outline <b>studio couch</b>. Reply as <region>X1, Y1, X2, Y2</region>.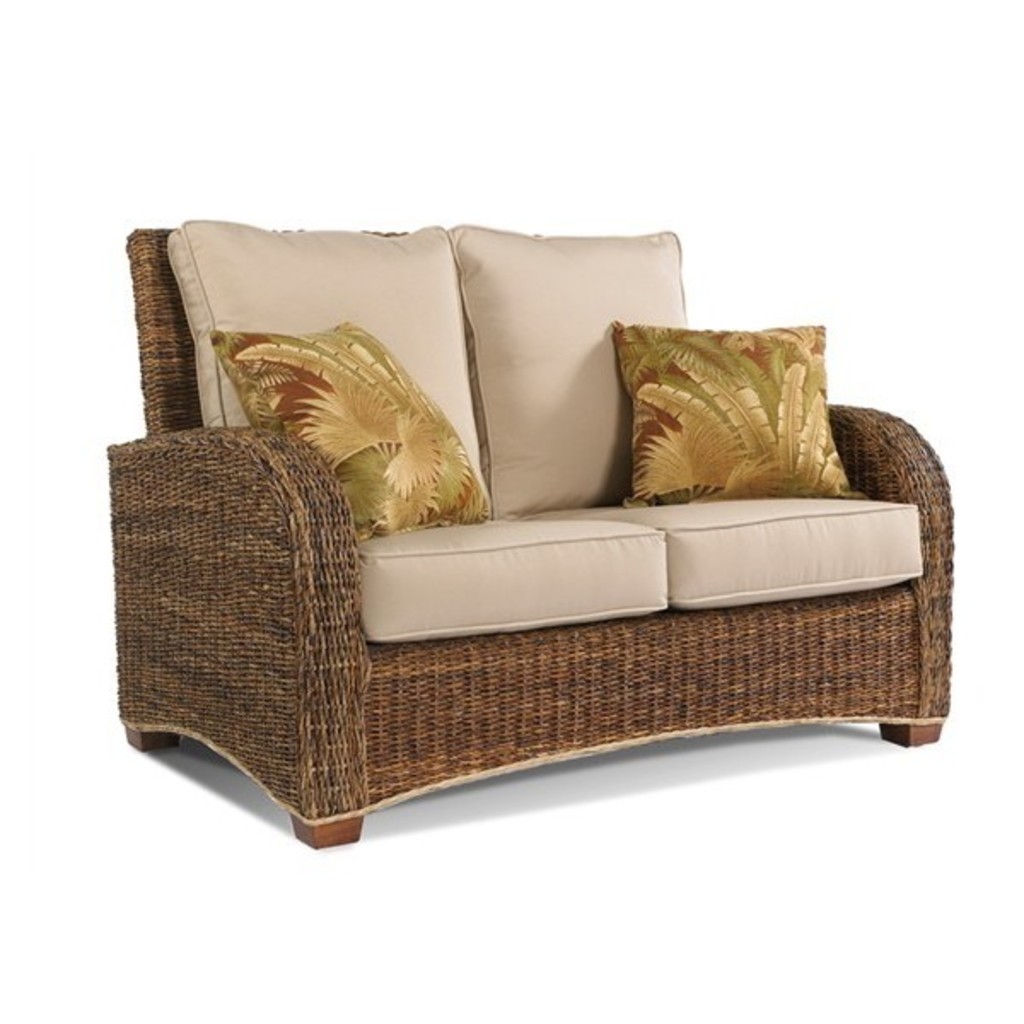
<region>111, 217, 957, 853</region>.
